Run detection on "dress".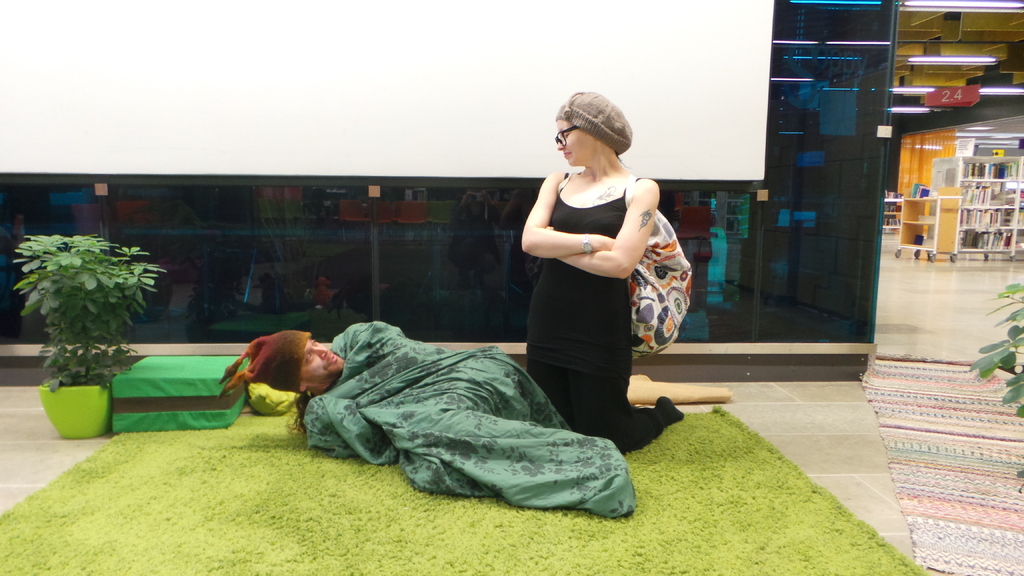
Result: 511:167:643:405.
